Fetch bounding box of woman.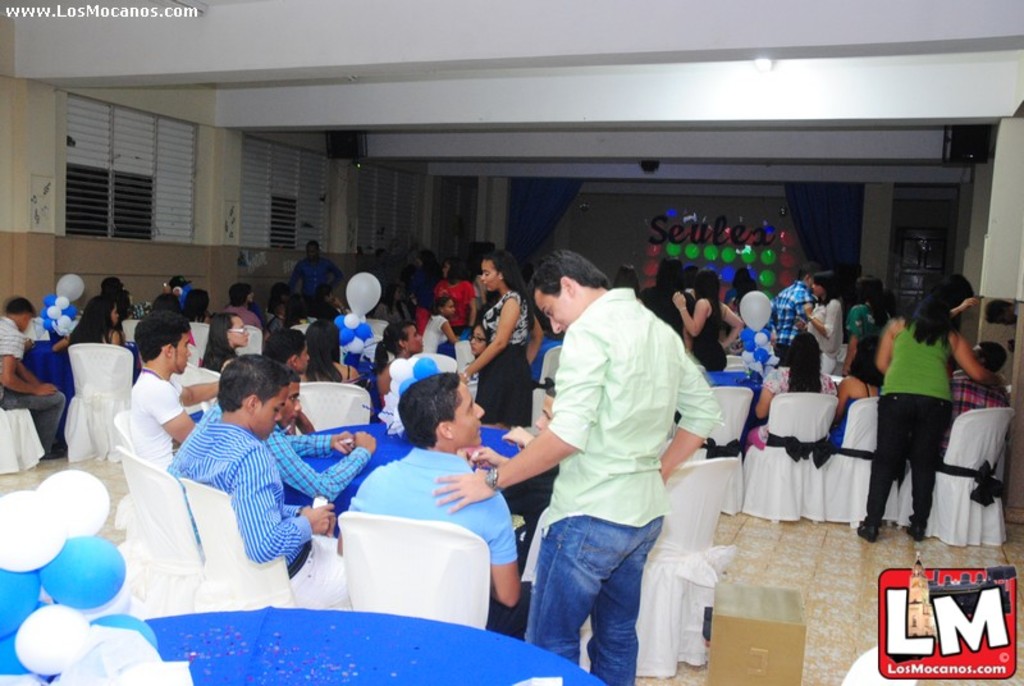
Bbox: bbox=[851, 275, 996, 548].
